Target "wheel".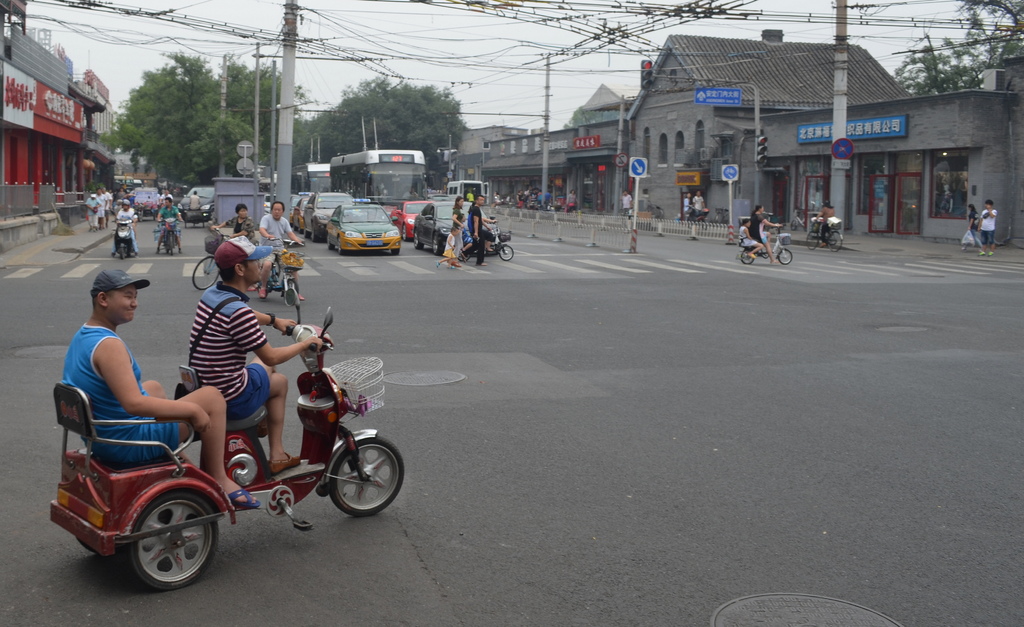
Target region: 328 231 334 250.
